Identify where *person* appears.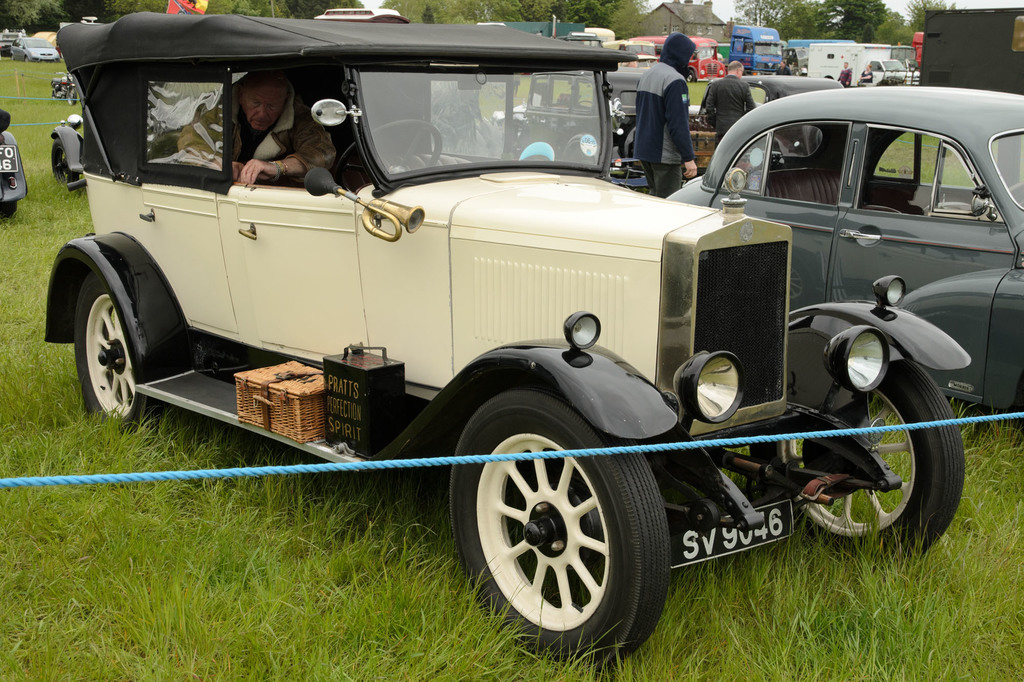
Appears at {"left": 705, "top": 59, "right": 754, "bottom": 146}.
